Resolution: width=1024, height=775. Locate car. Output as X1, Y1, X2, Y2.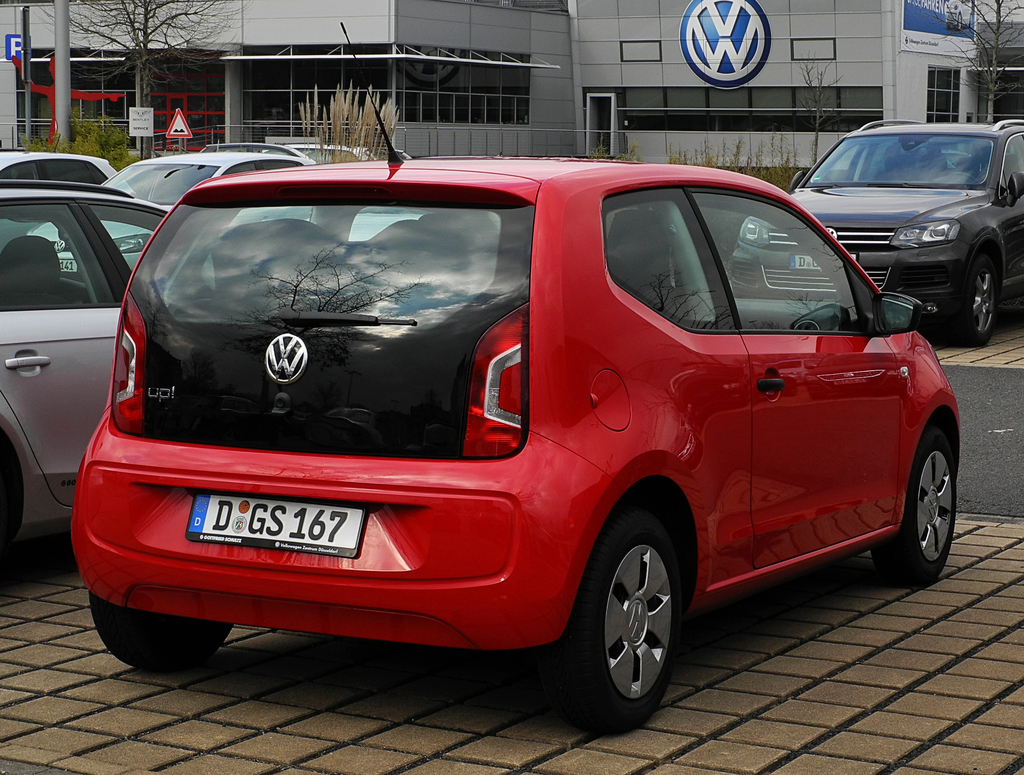
0, 178, 220, 582.
